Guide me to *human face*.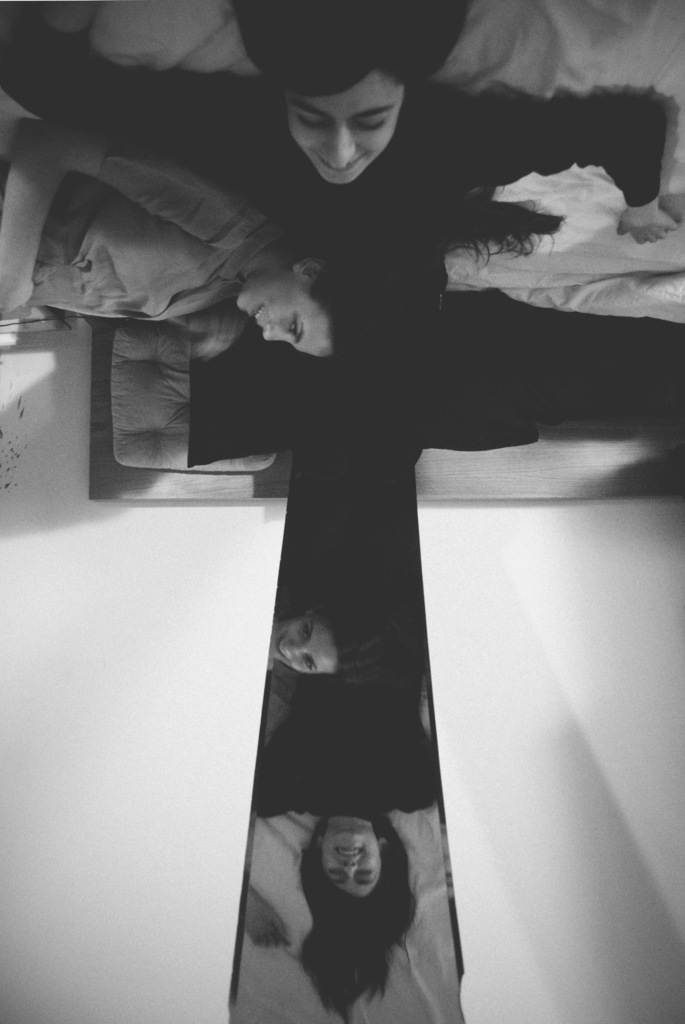
Guidance: {"left": 235, "top": 277, "right": 335, "bottom": 357}.
